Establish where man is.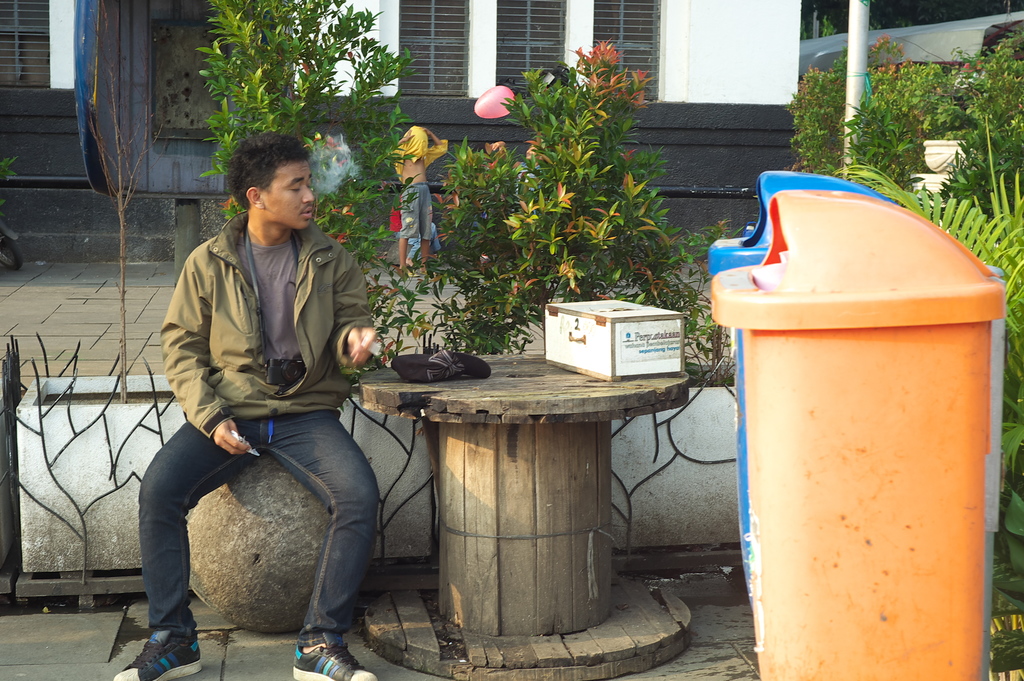
Established at (x1=132, y1=135, x2=410, y2=657).
